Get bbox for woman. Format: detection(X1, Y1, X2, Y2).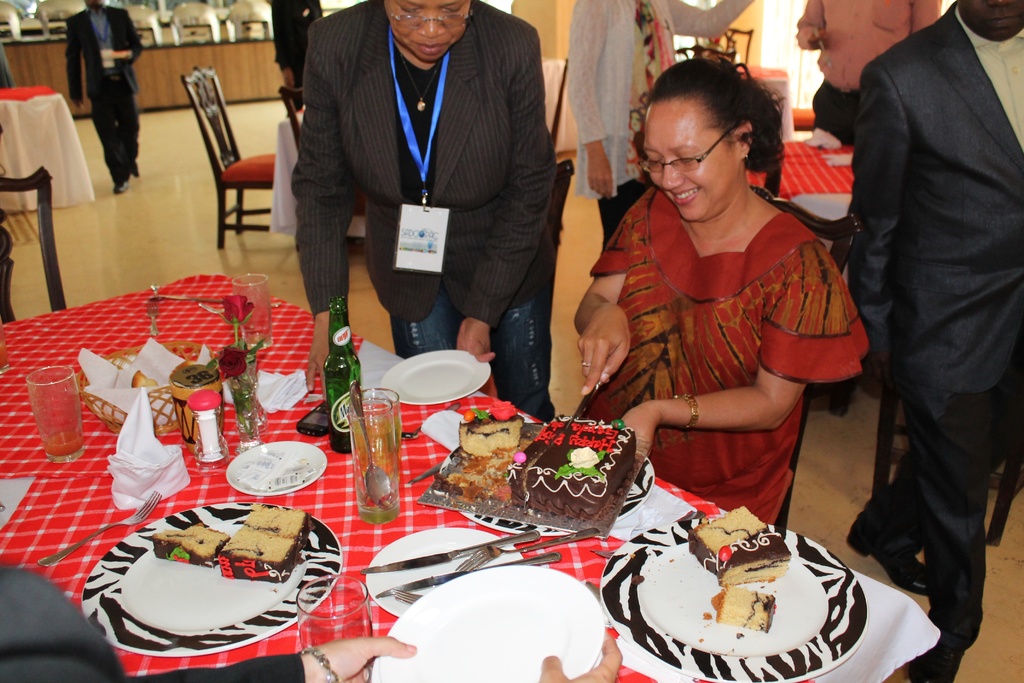
detection(291, 0, 561, 424).
